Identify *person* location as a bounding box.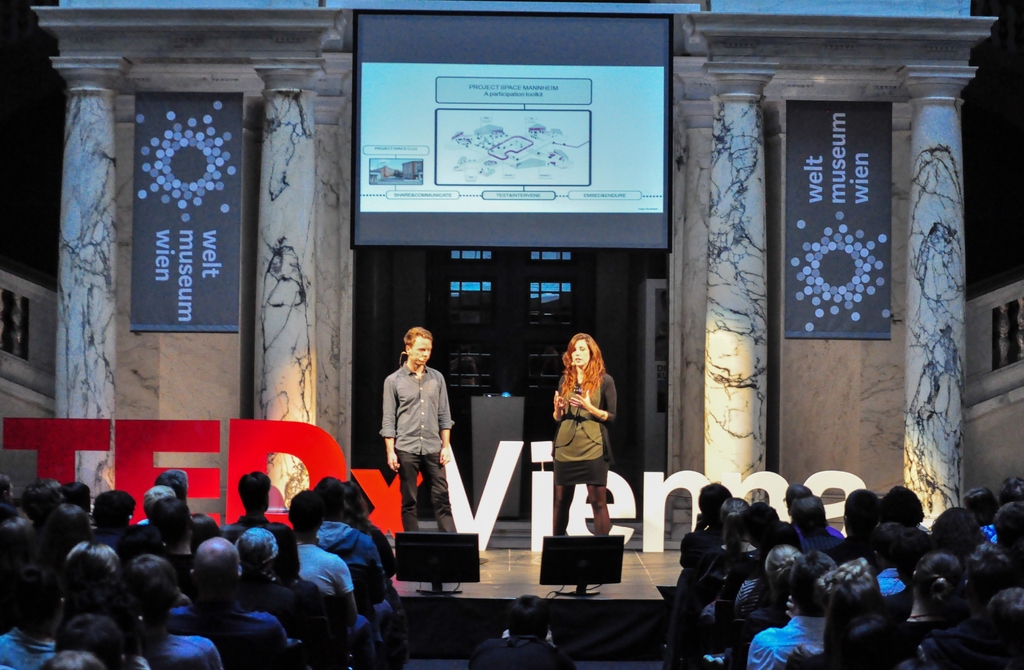
rect(383, 313, 459, 560).
